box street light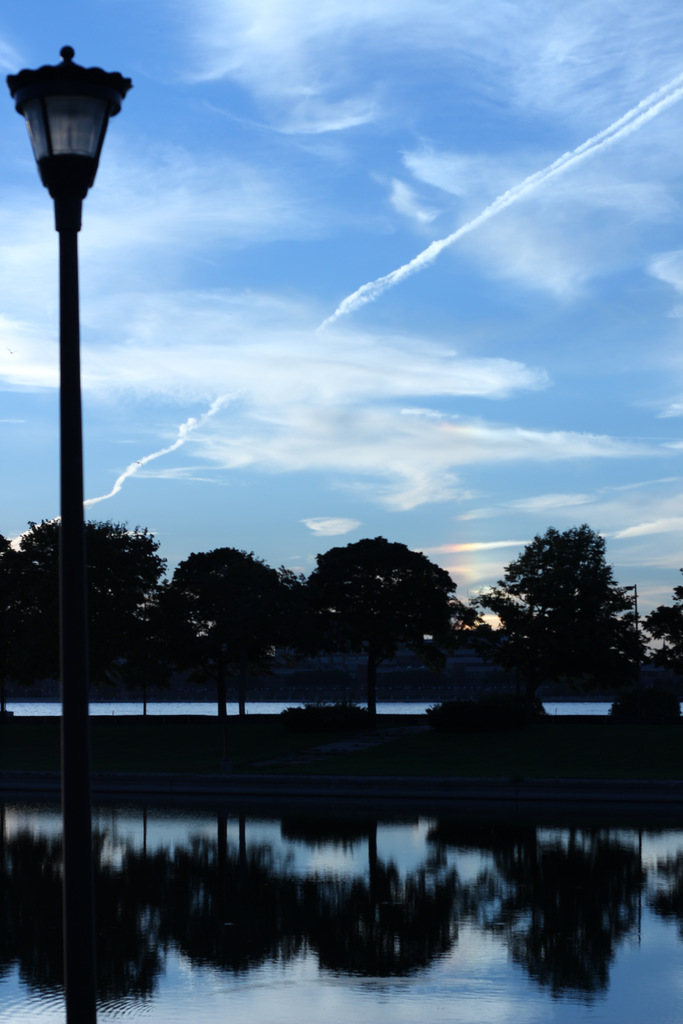
box=[618, 580, 641, 634]
